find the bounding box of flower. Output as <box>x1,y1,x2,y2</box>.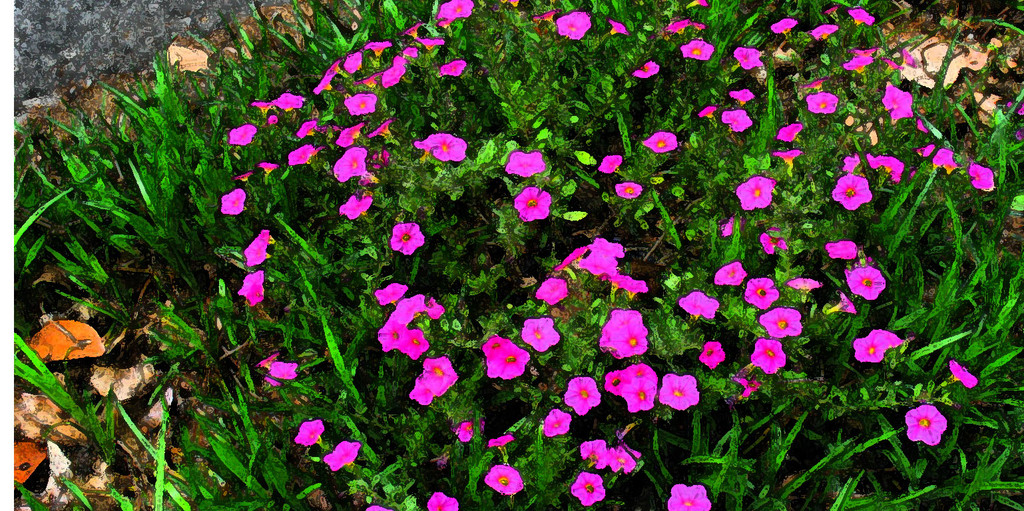
<box>697,340,725,371</box>.
